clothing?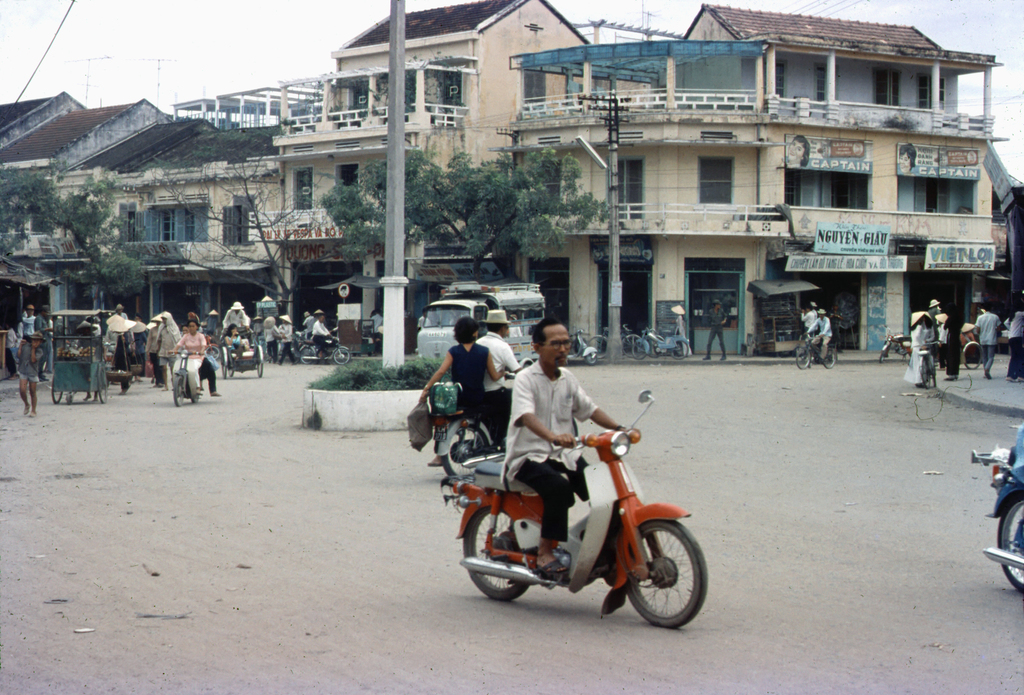
box(1009, 309, 1023, 376)
